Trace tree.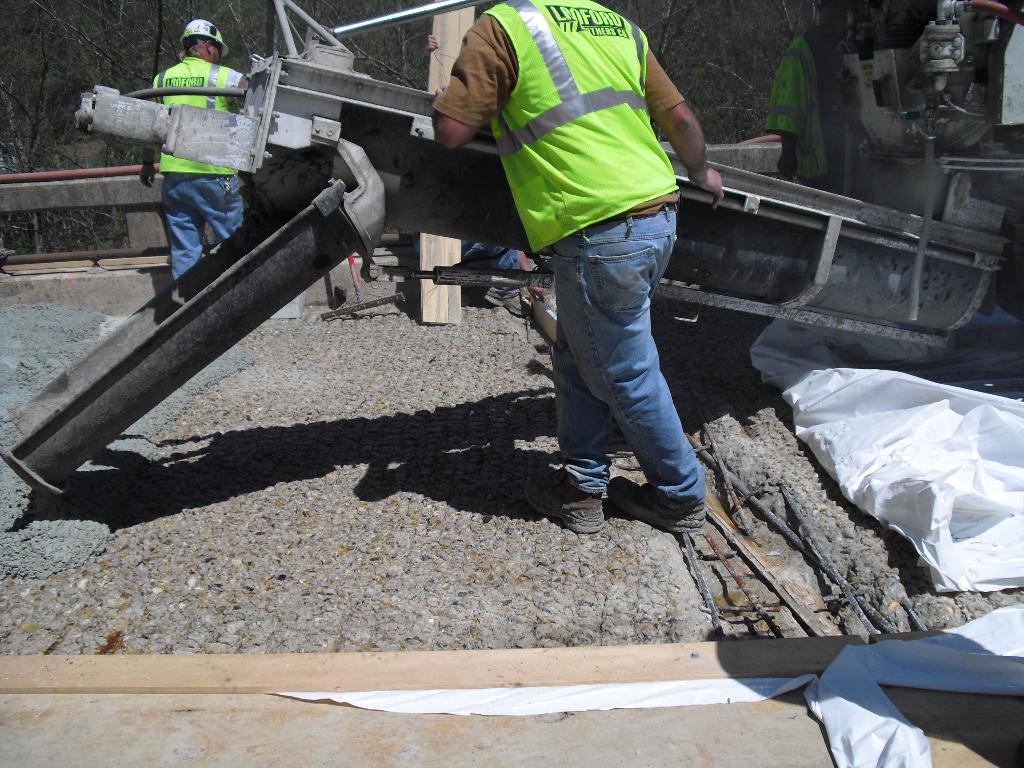
Traced to box(600, 0, 826, 156).
